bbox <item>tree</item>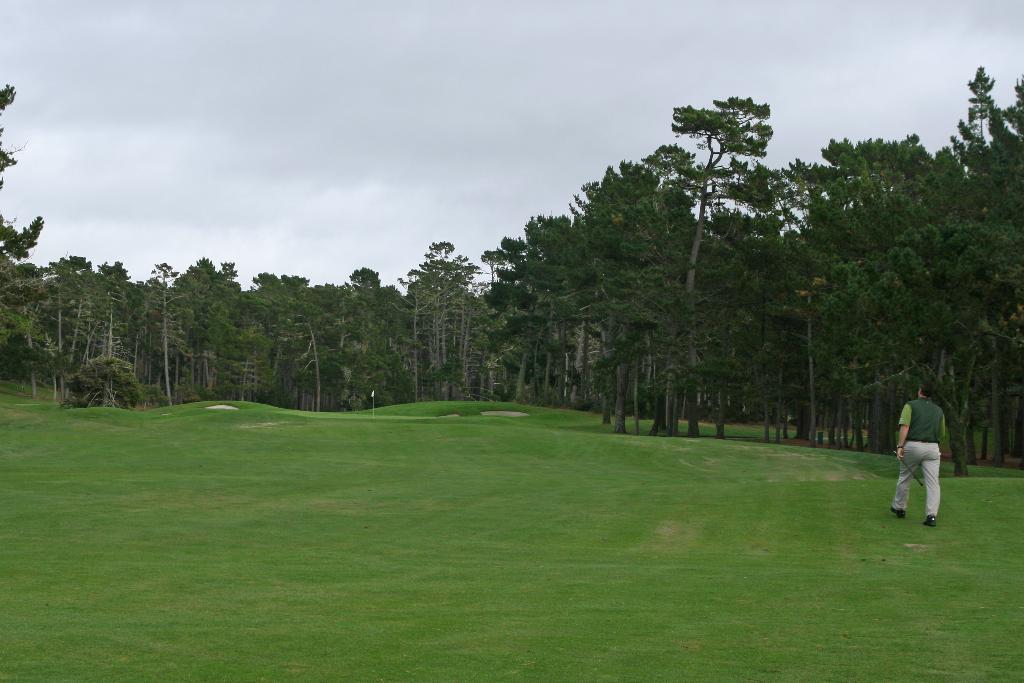
bbox=(771, 168, 876, 439)
